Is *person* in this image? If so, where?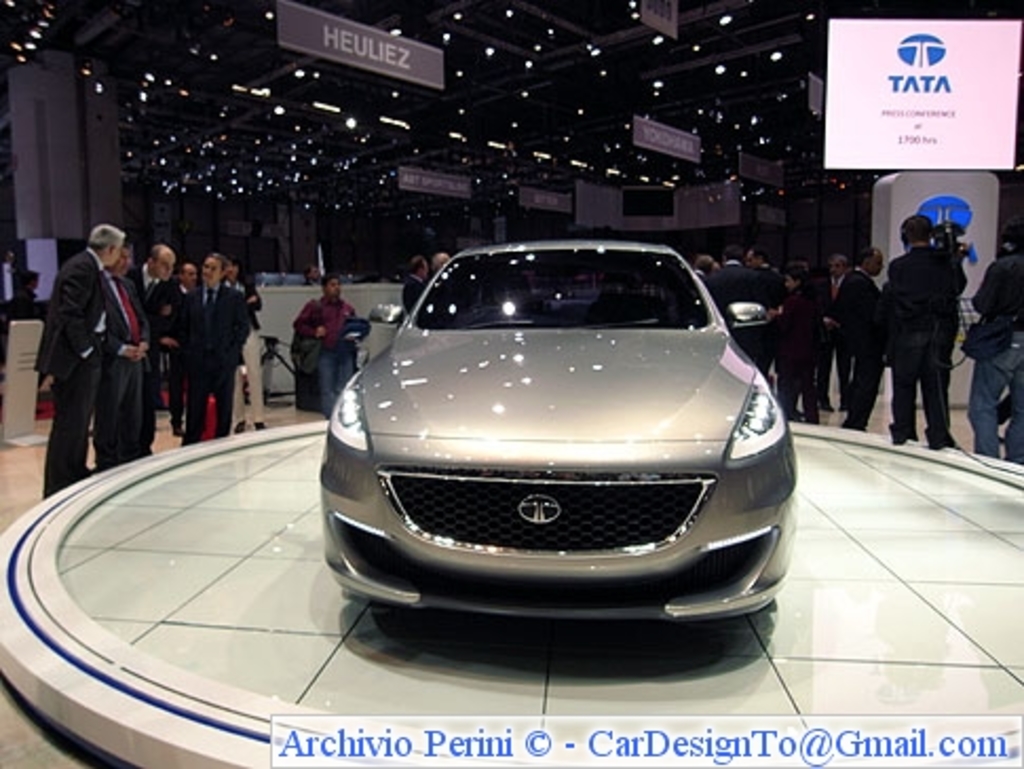
Yes, at {"x1": 773, "y1": 262, "x2": 830, "y2": 427}.
